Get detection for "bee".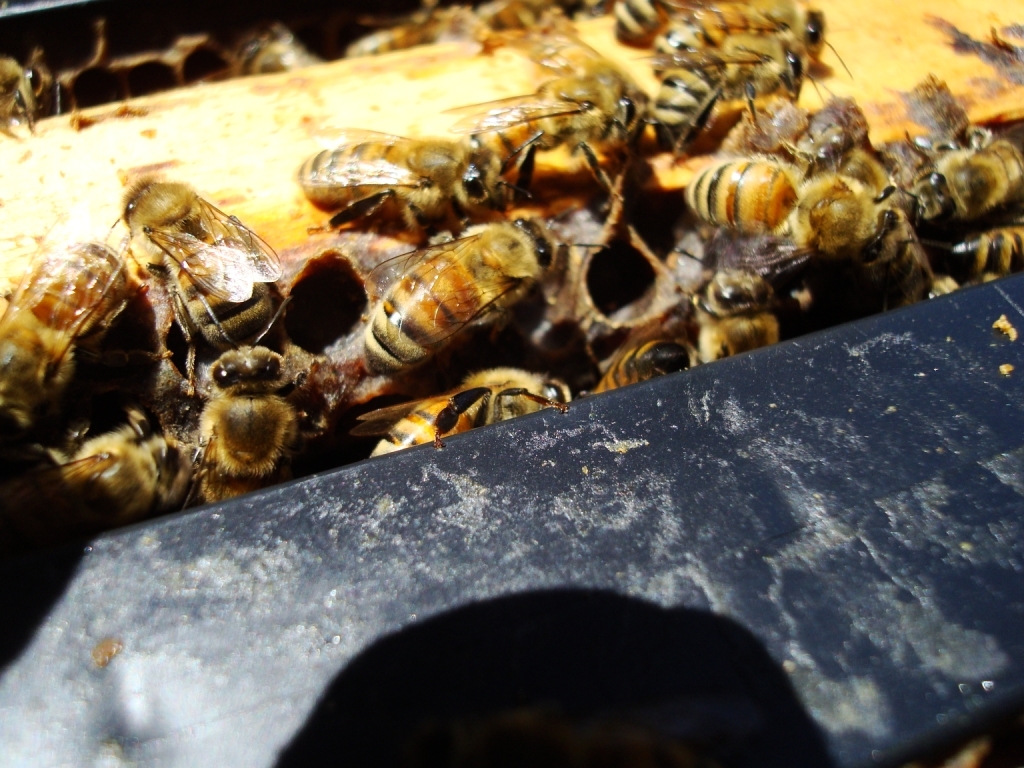
Detection: locate(106, 157, 286, 368).
